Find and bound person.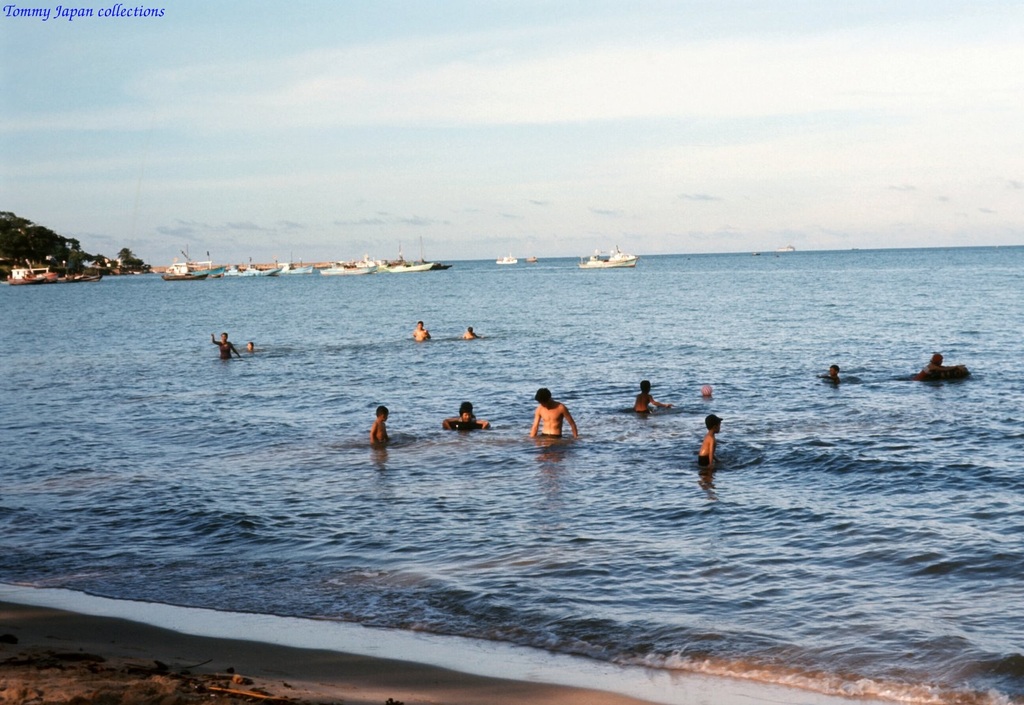
Bound: detection(827, 365, 849, 384).
